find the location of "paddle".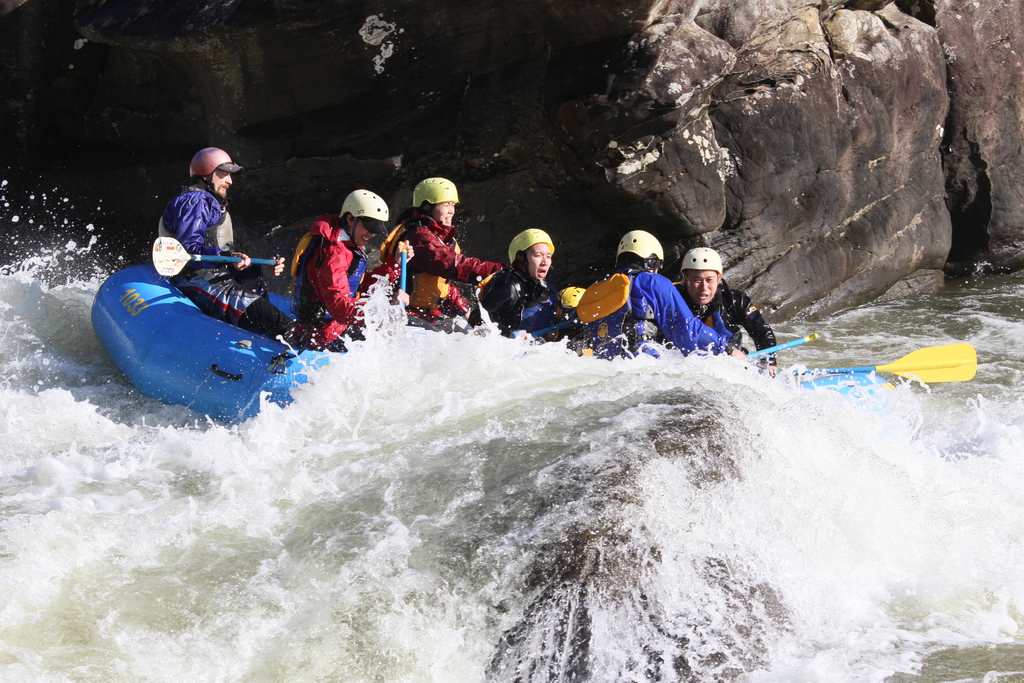
Location: region(511, 318, 570, 338).
